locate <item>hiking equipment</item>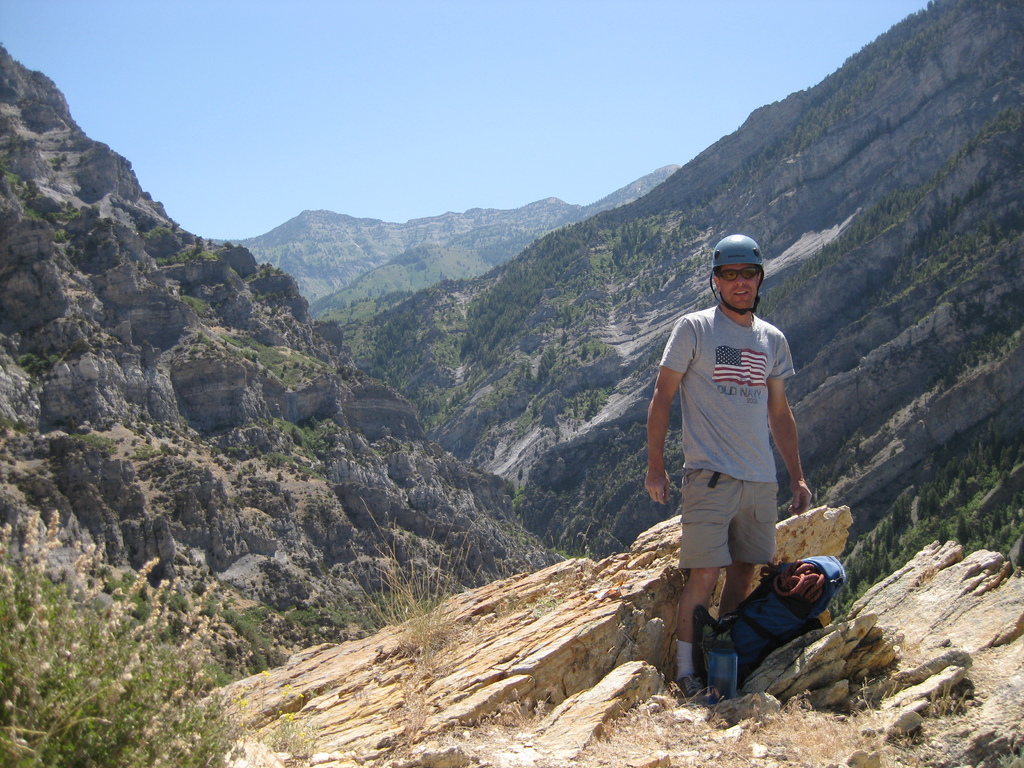
detection(669, 671, 701, 704)
